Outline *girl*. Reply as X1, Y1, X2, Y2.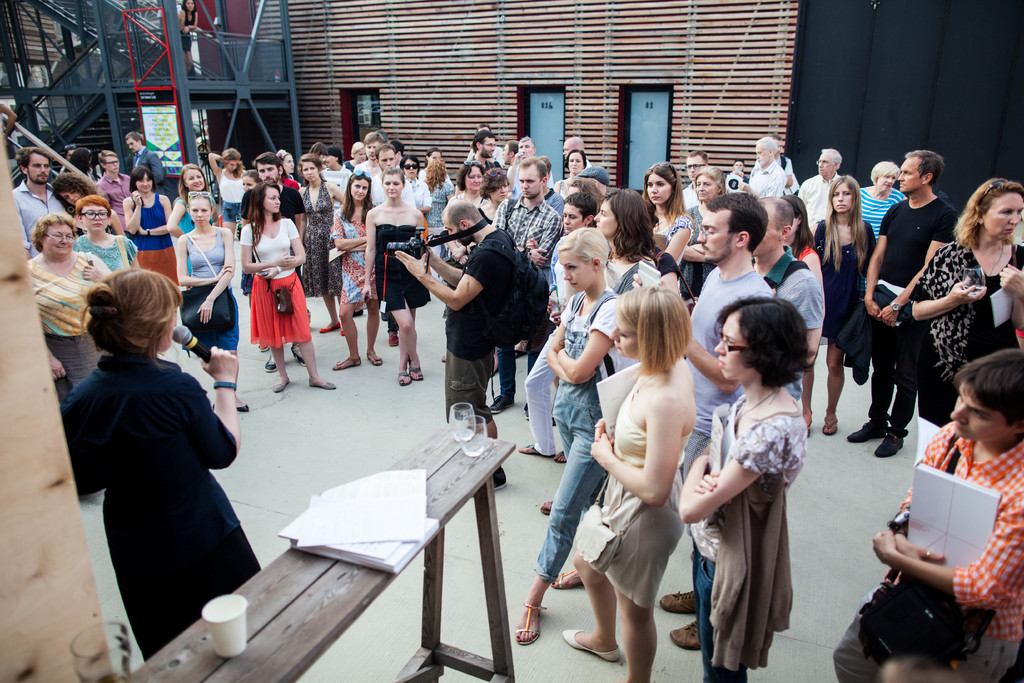
640, 158, 692, 268.
